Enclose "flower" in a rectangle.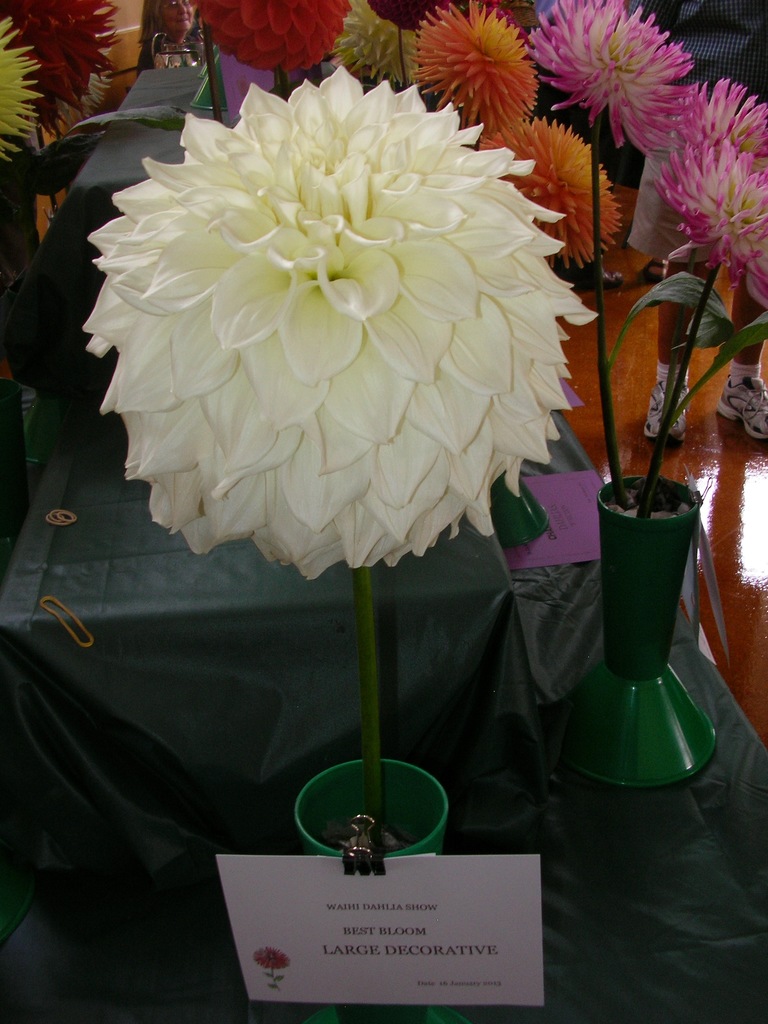
0 0 111 131.
